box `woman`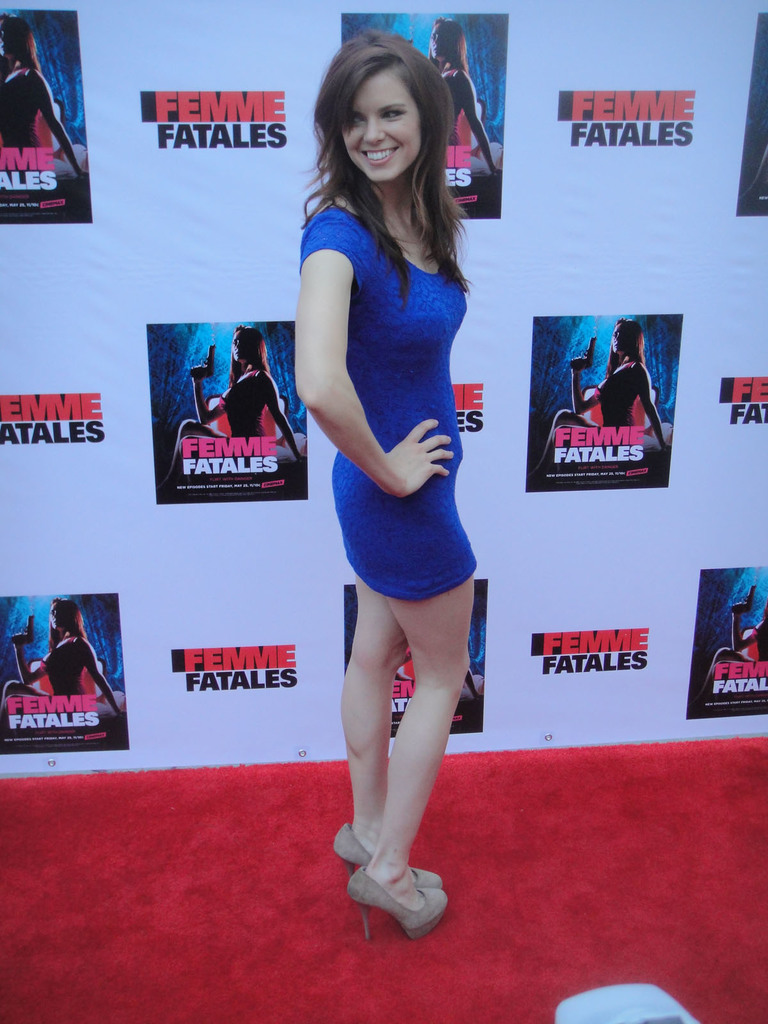
0,9,90,189
